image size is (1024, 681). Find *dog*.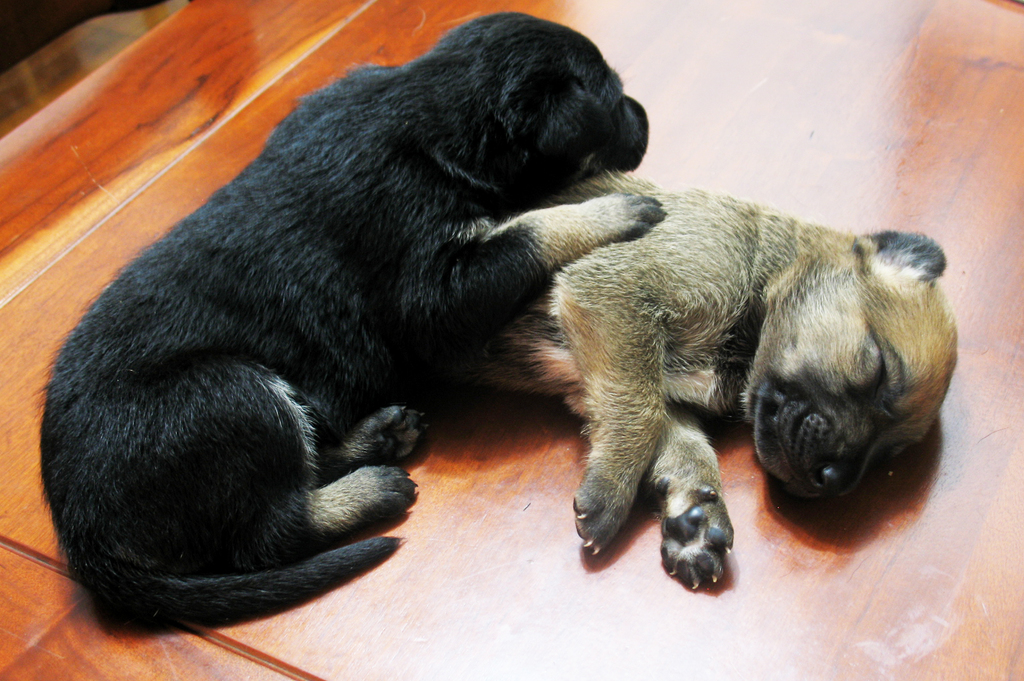
460,165,958,594.
